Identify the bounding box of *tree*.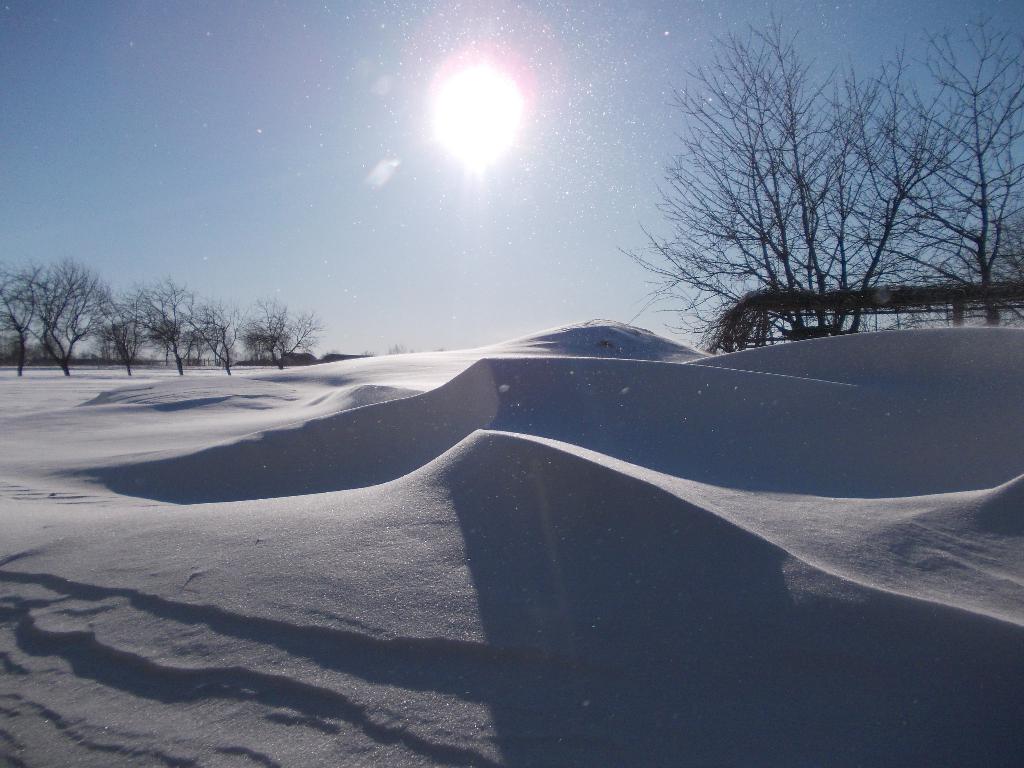
96/290/153/372.
